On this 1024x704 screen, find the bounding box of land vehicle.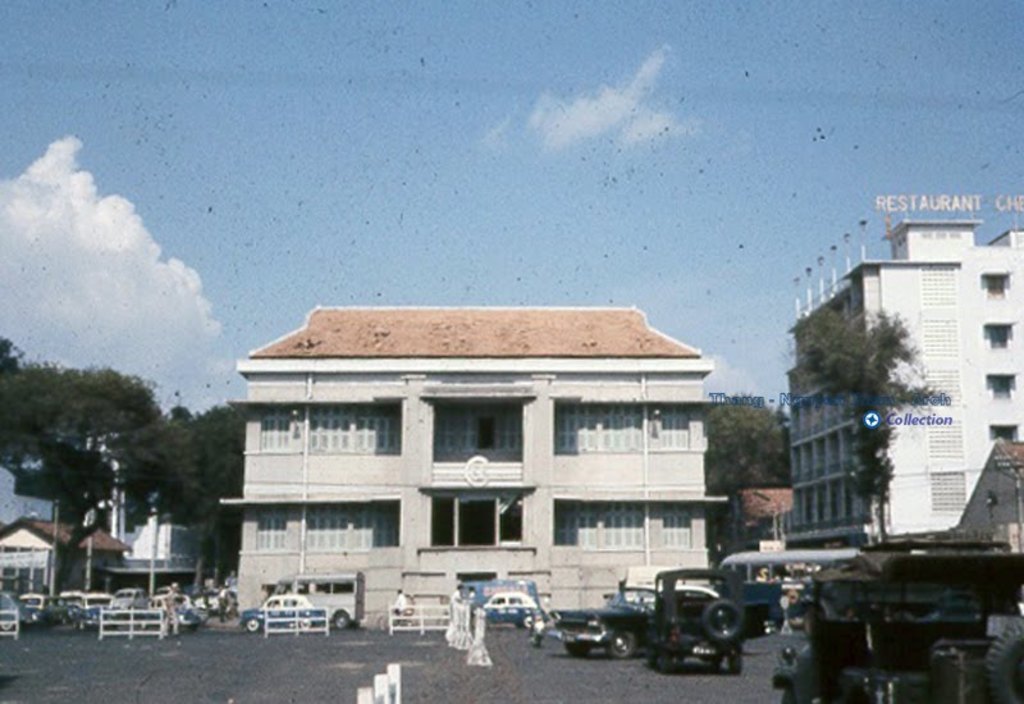
Bounding box: select_region(238, 594, 329, 631).
